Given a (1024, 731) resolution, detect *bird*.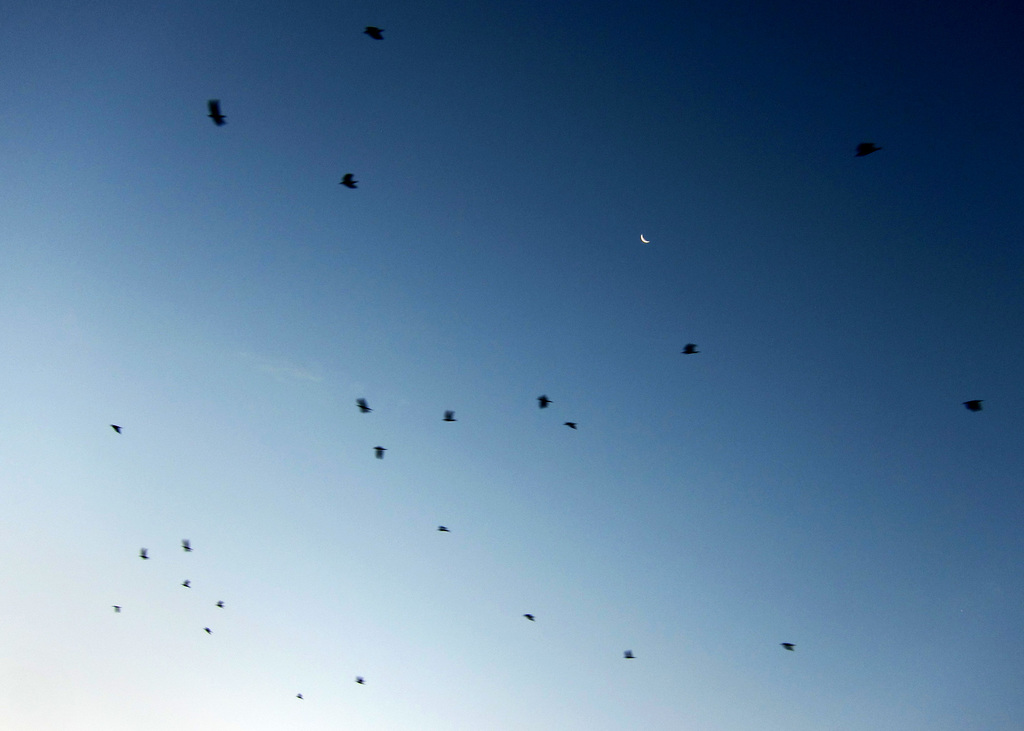
region(216, 596, 224, 606).
